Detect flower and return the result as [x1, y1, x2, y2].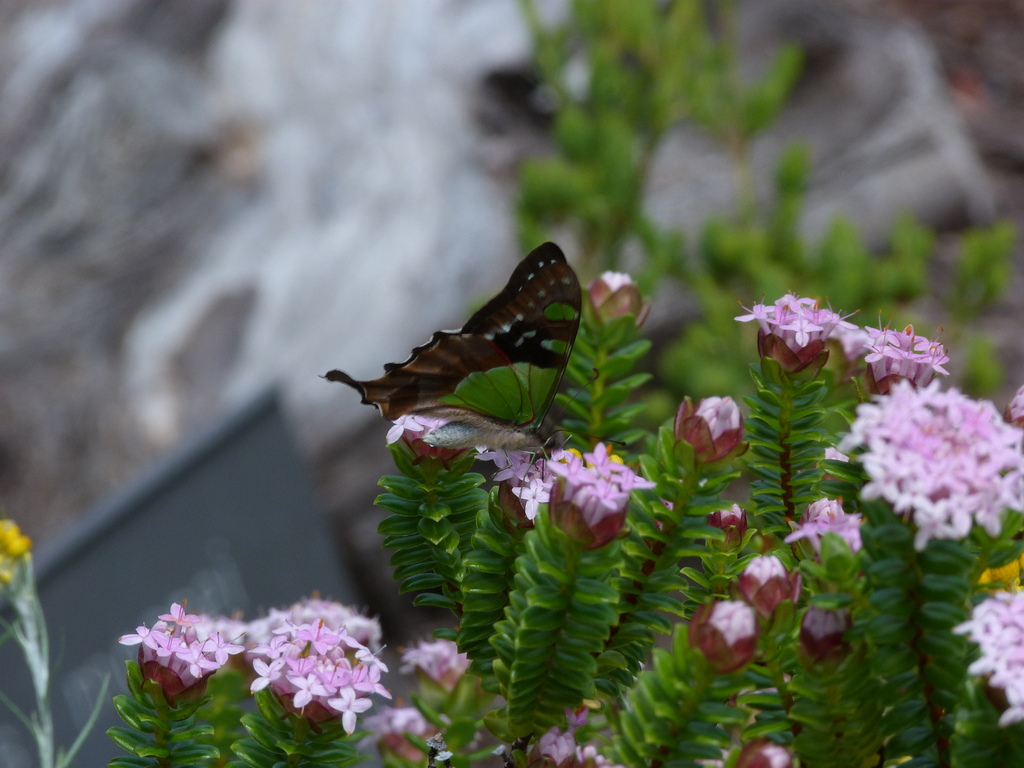
[669, 388, 752, 467].
